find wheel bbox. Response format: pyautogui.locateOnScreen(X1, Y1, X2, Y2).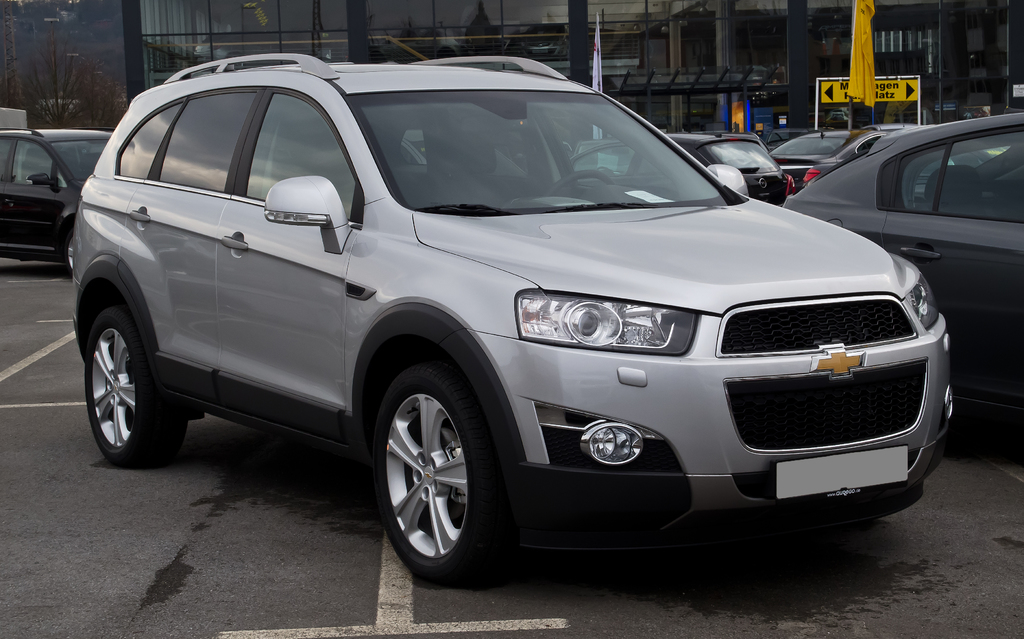
pyautogui.locateOnScreen(86, 303, 184, 466).
